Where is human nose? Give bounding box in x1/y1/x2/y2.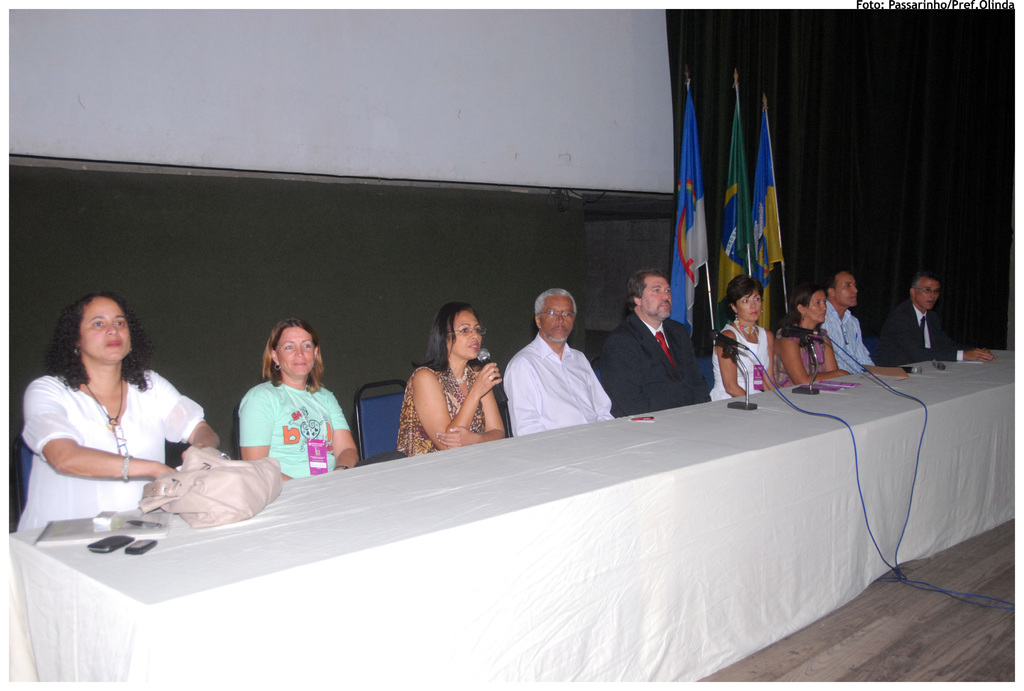
295/345/305/357.
